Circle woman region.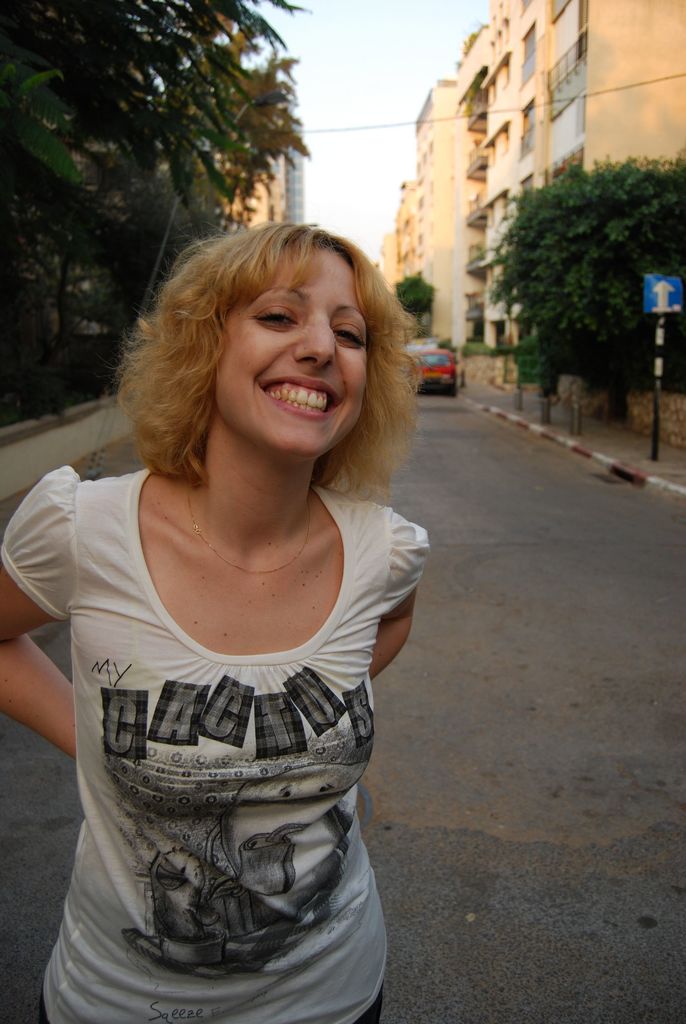
Region: x1=0 y1=215 x2=430 y2=1023.
